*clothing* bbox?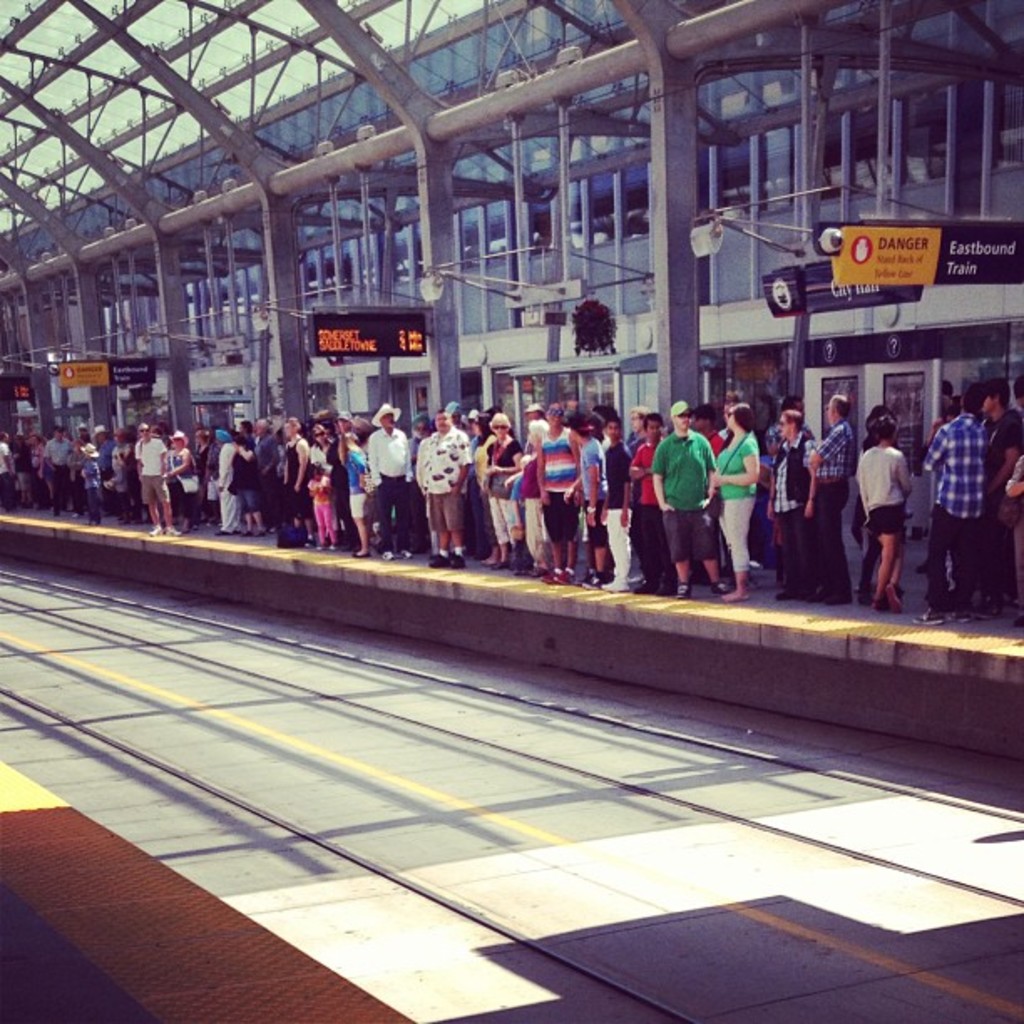
<region>929, 413, 974, 612</region>
